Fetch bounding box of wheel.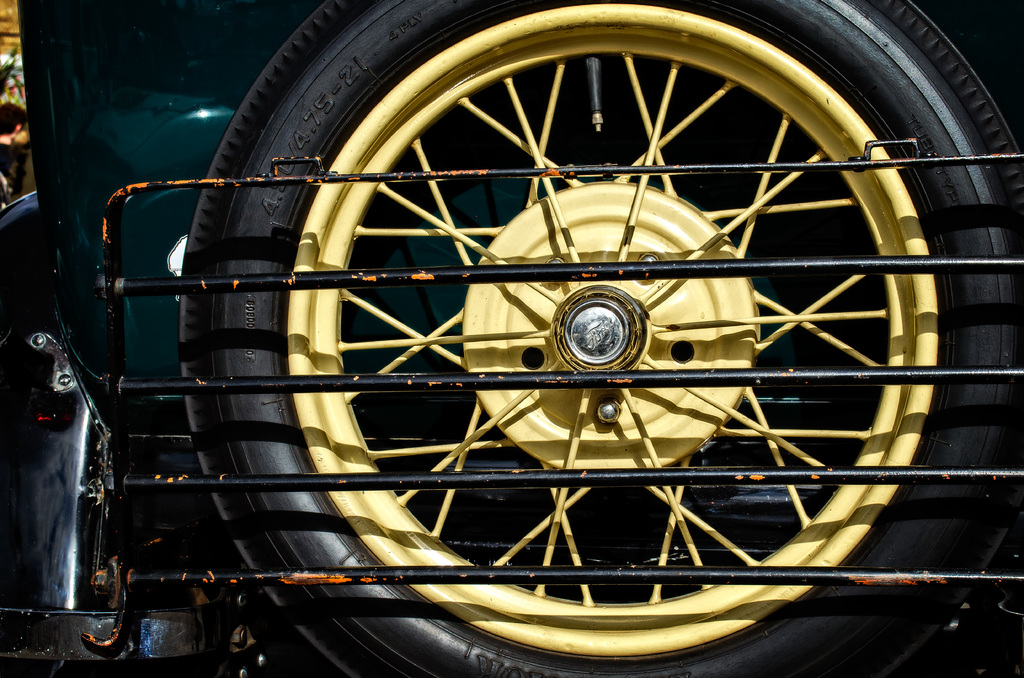
Bbox: x1=166 y1=0 x2=1023 y2=677.
